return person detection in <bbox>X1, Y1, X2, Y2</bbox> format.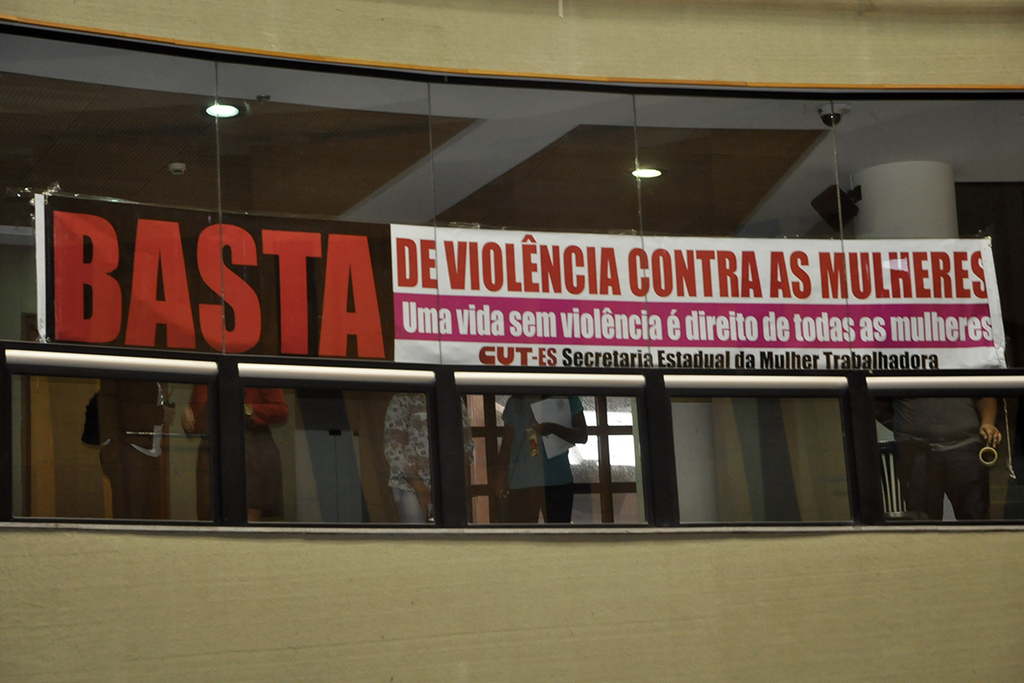
<bbox>873, 395, 1002, 528</bbox>.
